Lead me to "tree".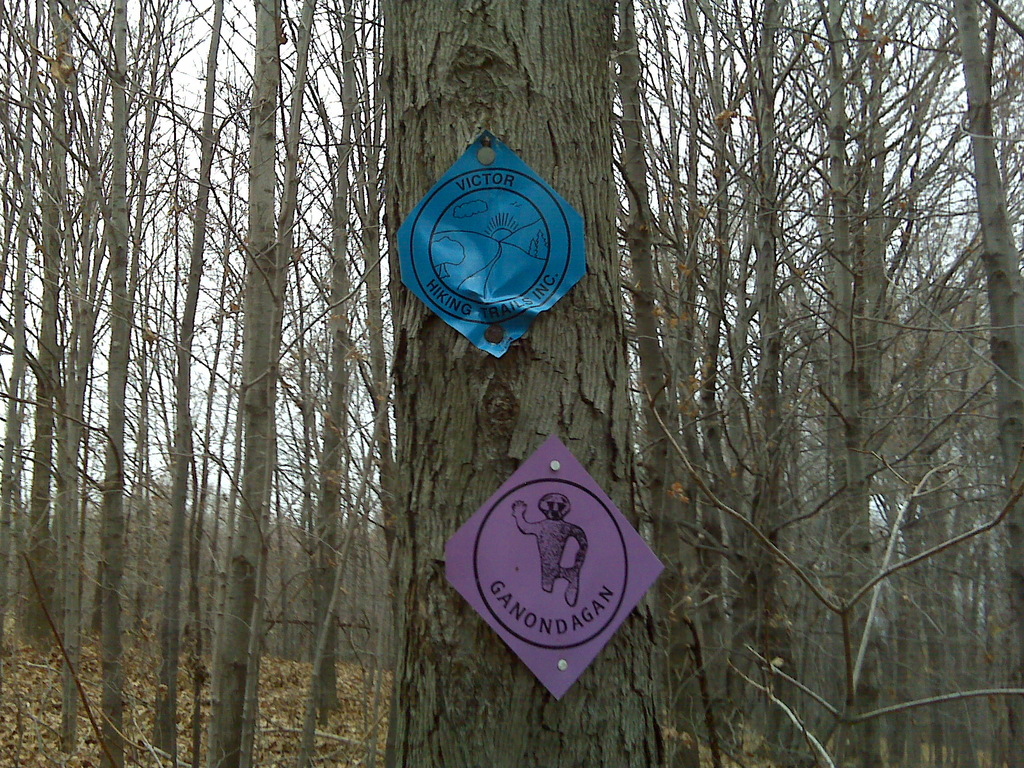
Lead to 604,0,782,766.
